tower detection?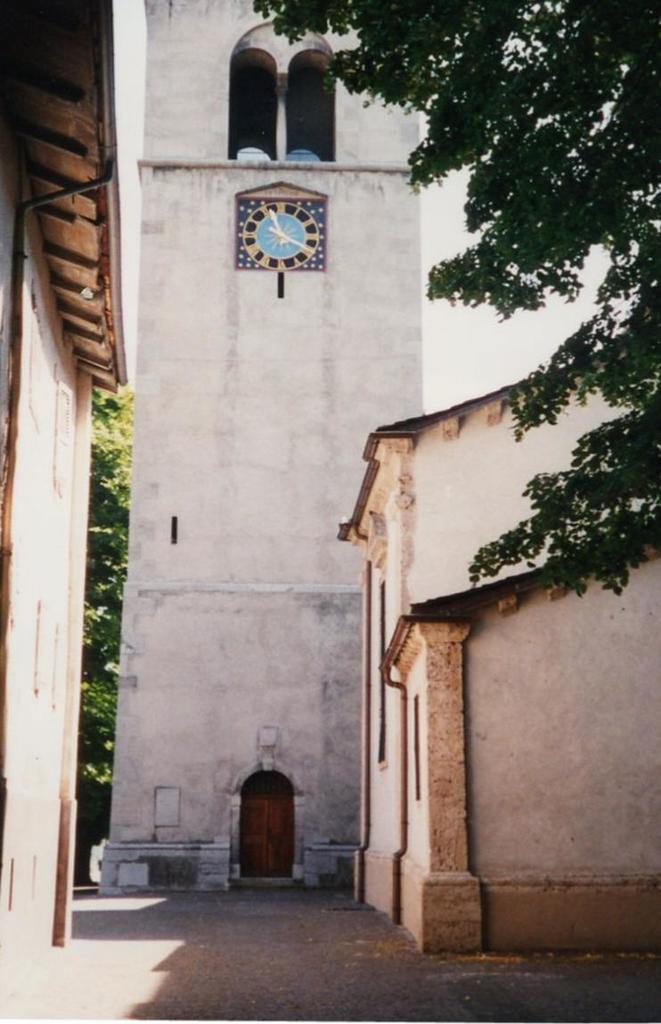
{"x1": 102, "y1": 0, "x2": 424, "y2": 890}
